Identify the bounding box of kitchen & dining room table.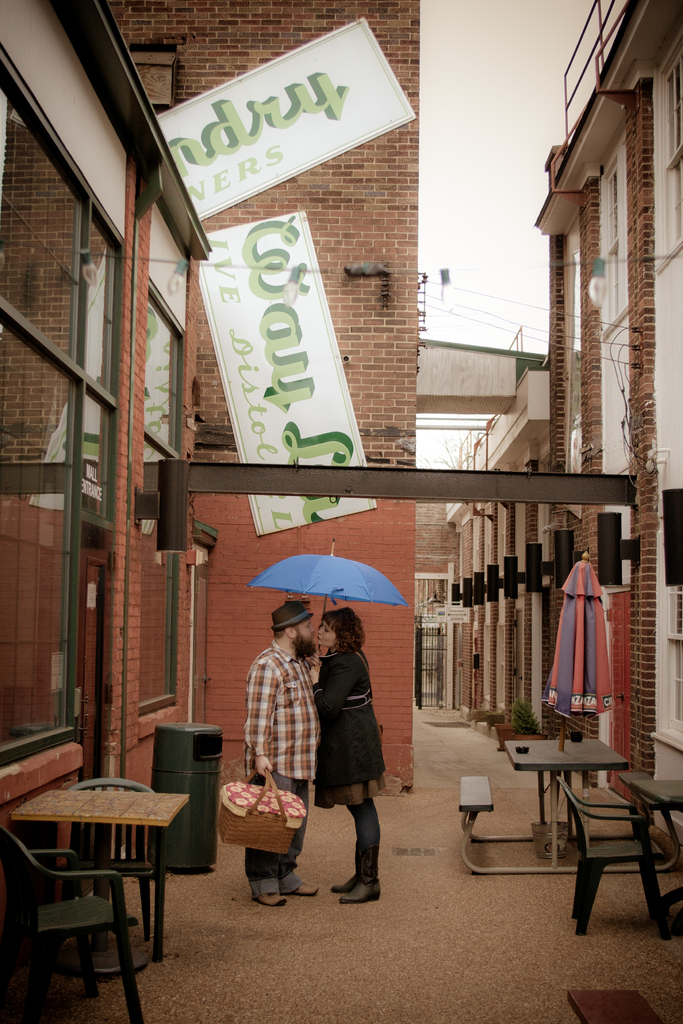
5:783:188:981.
